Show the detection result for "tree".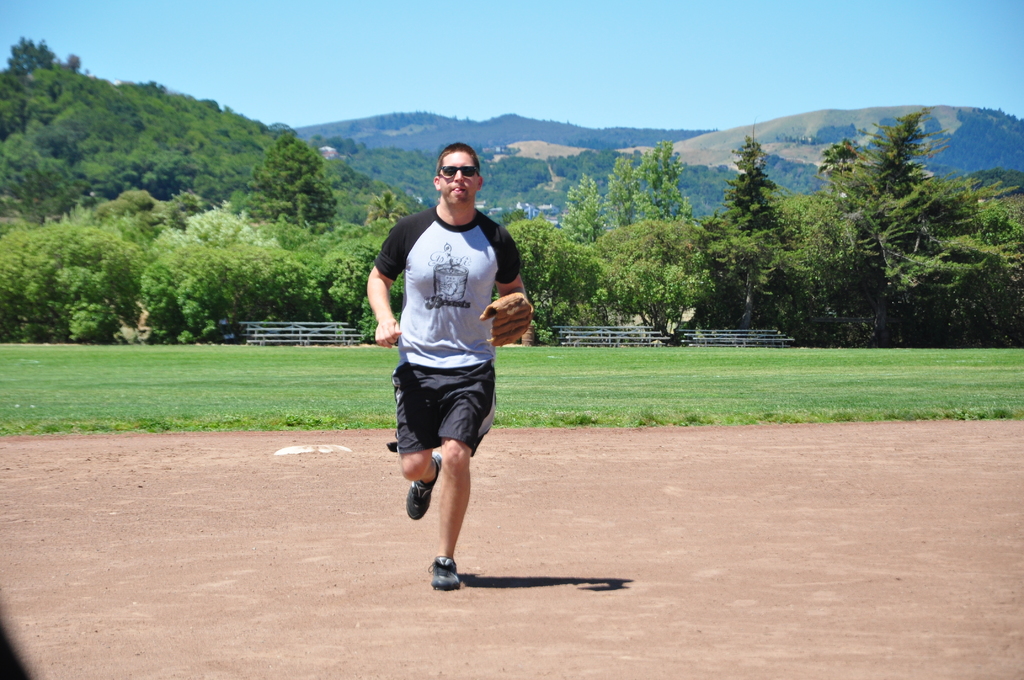
(979,204,1023,244).
